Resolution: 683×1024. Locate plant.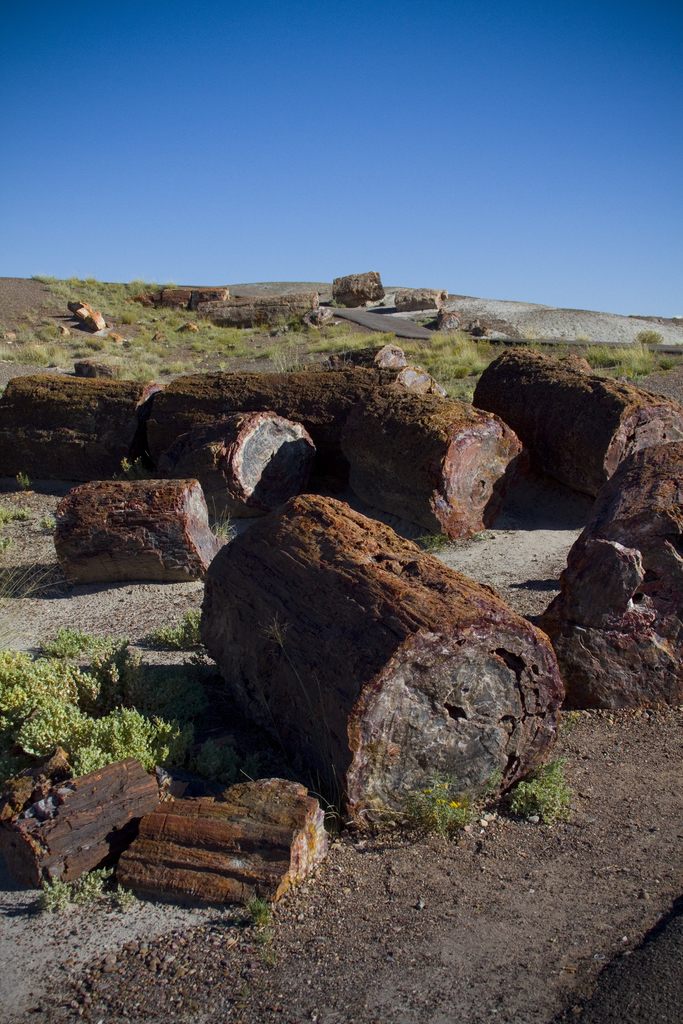
(x1=77, y1=345, x2=101, y2=361).
